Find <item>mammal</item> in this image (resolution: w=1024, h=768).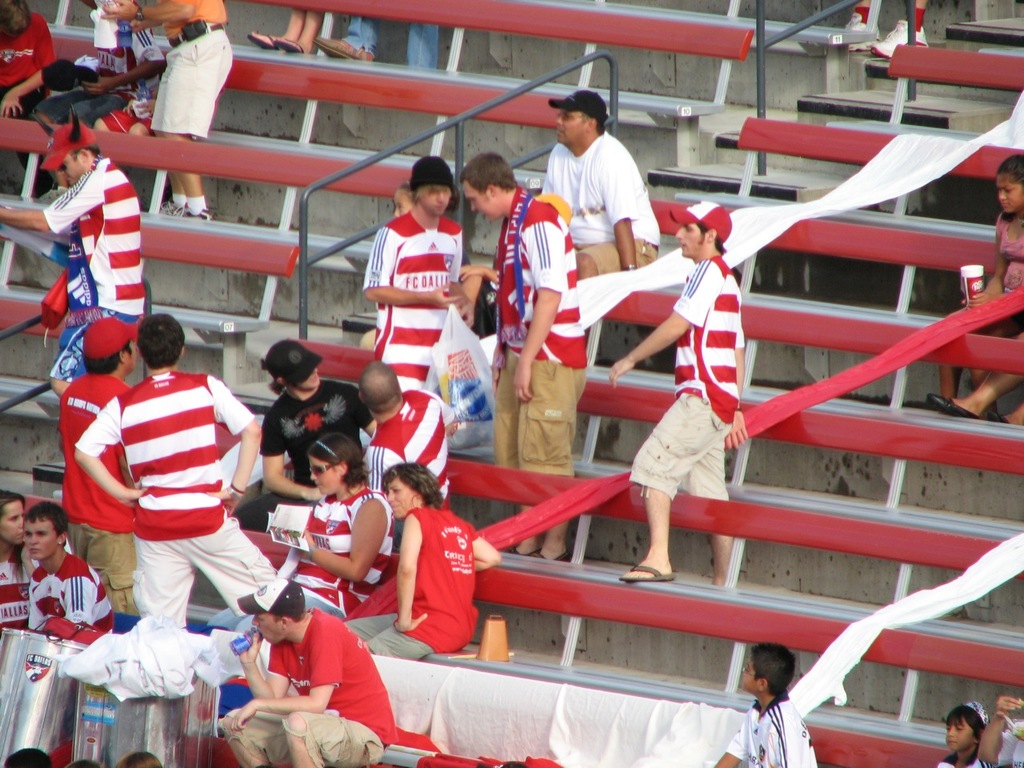
detection(922, 151, 1023, 431).
